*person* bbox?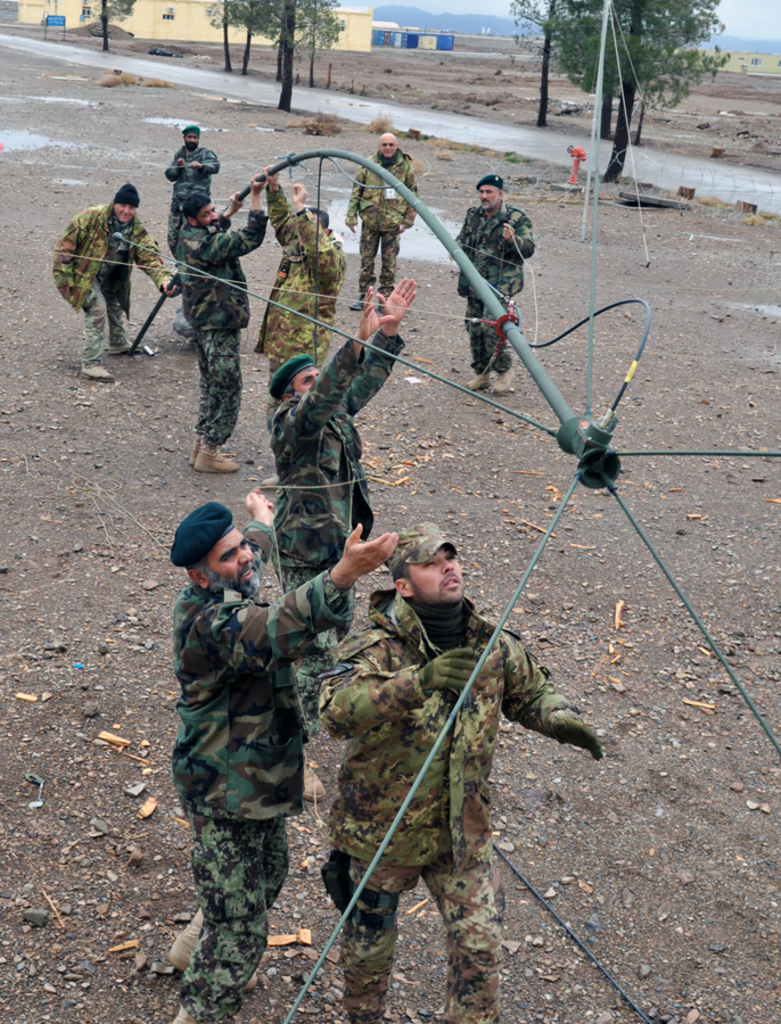
detection(347, 134, 420, 307)
